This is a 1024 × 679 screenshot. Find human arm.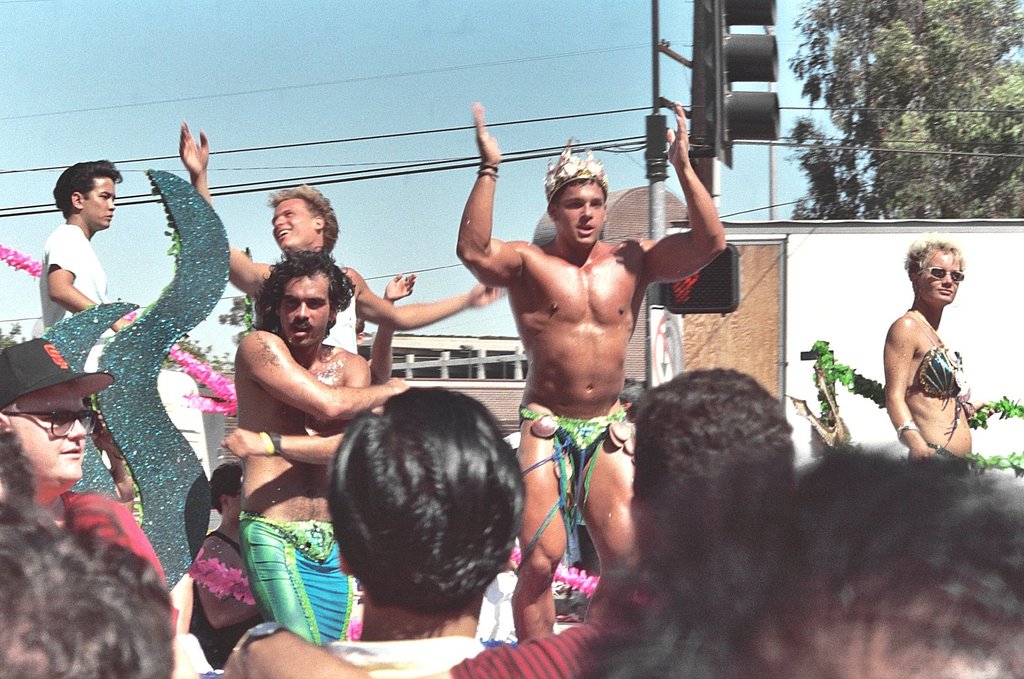
Bounding box: (left=372, top=265, right=420, bottom=385).
